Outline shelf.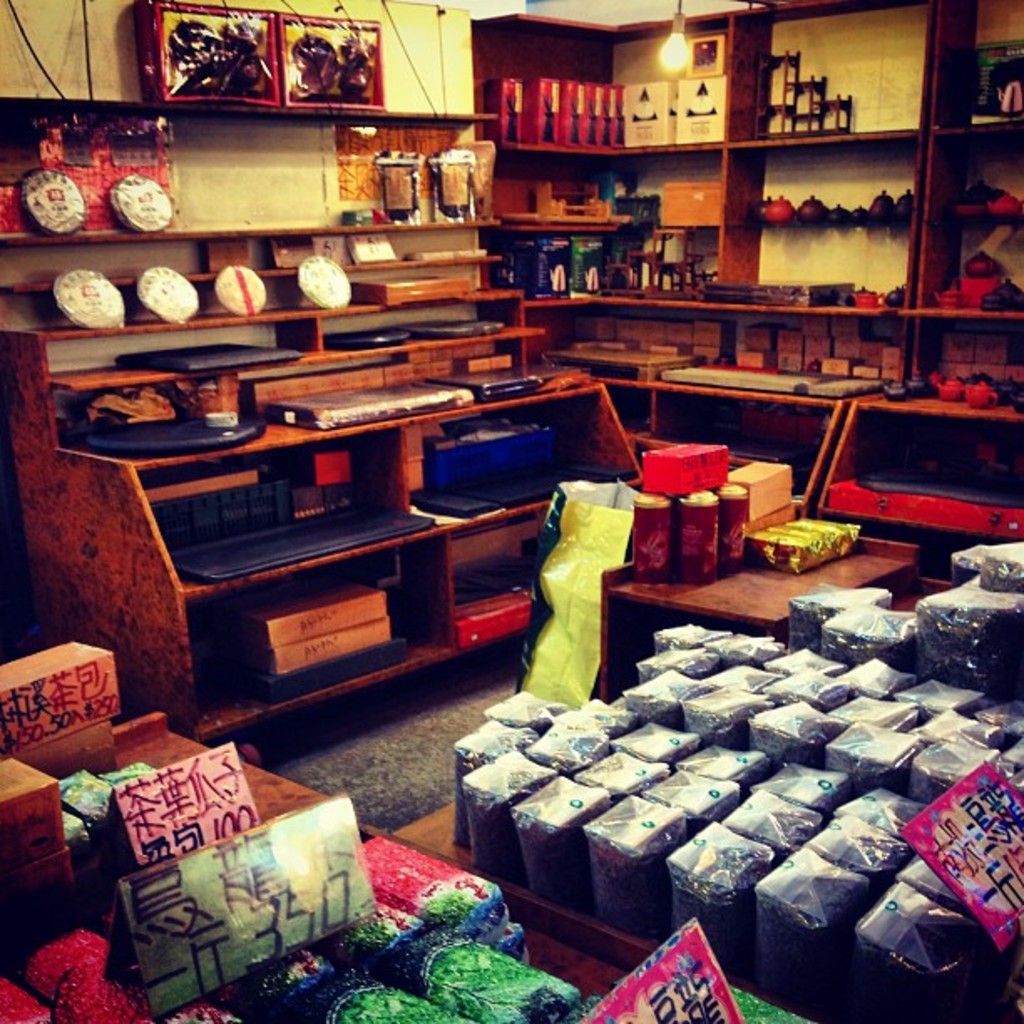
Outline: [x1=129, y1=403, x2=440, y2=594].
